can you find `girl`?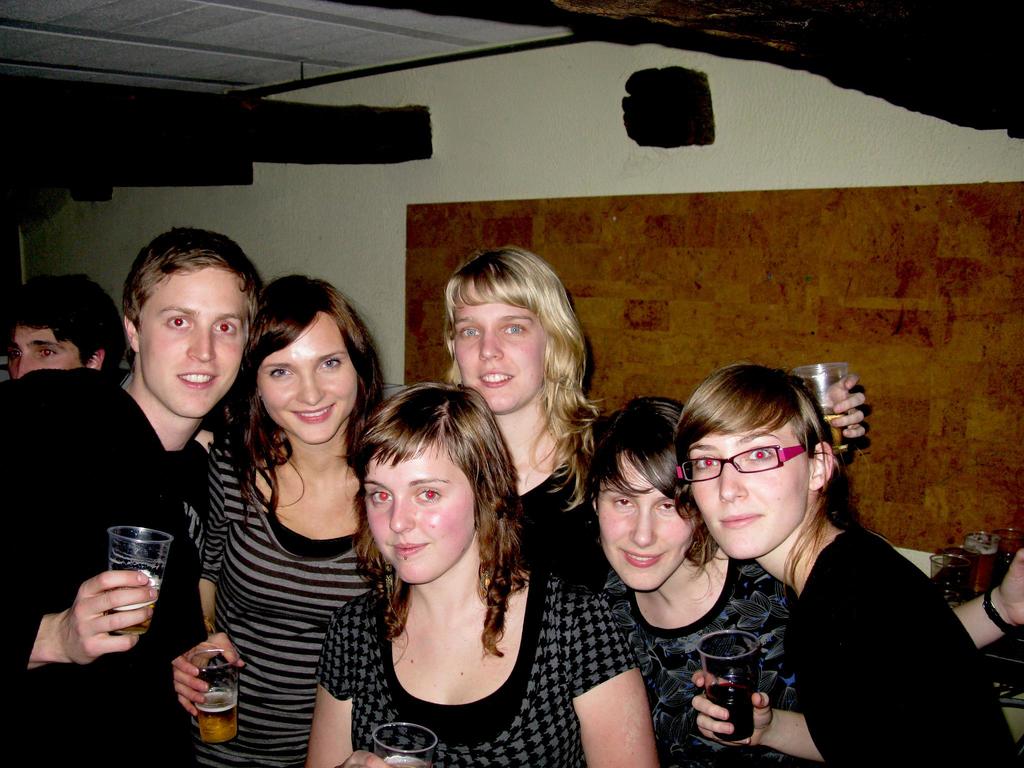
Yes, bounding box: Rect(305, 383, 659, 767).
